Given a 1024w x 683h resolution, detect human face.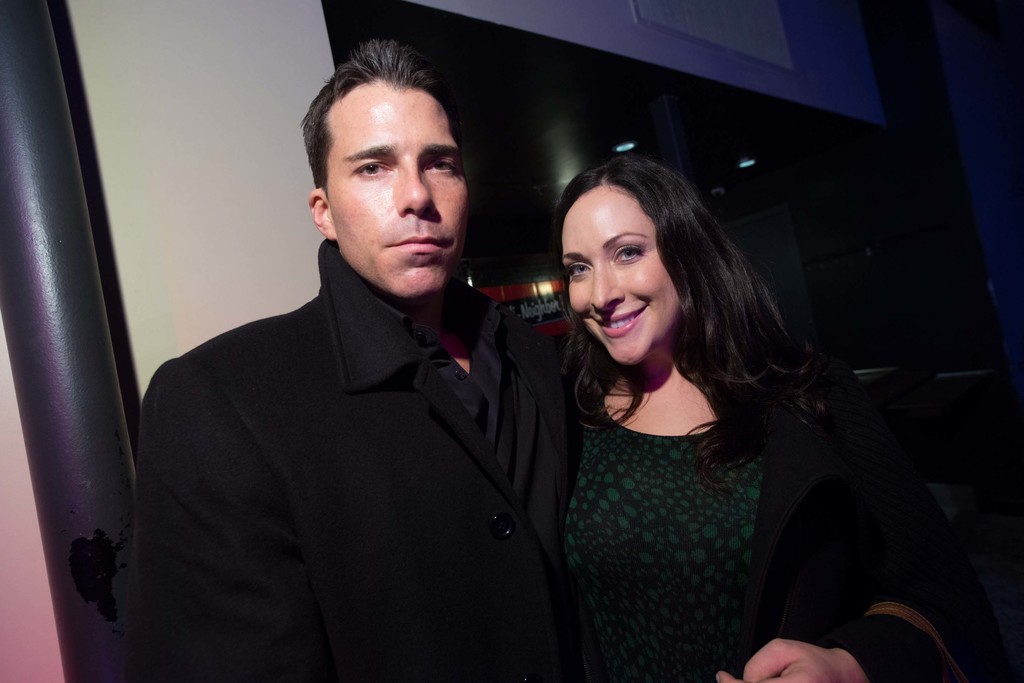
bbox=(330, 76, 467, 293).
